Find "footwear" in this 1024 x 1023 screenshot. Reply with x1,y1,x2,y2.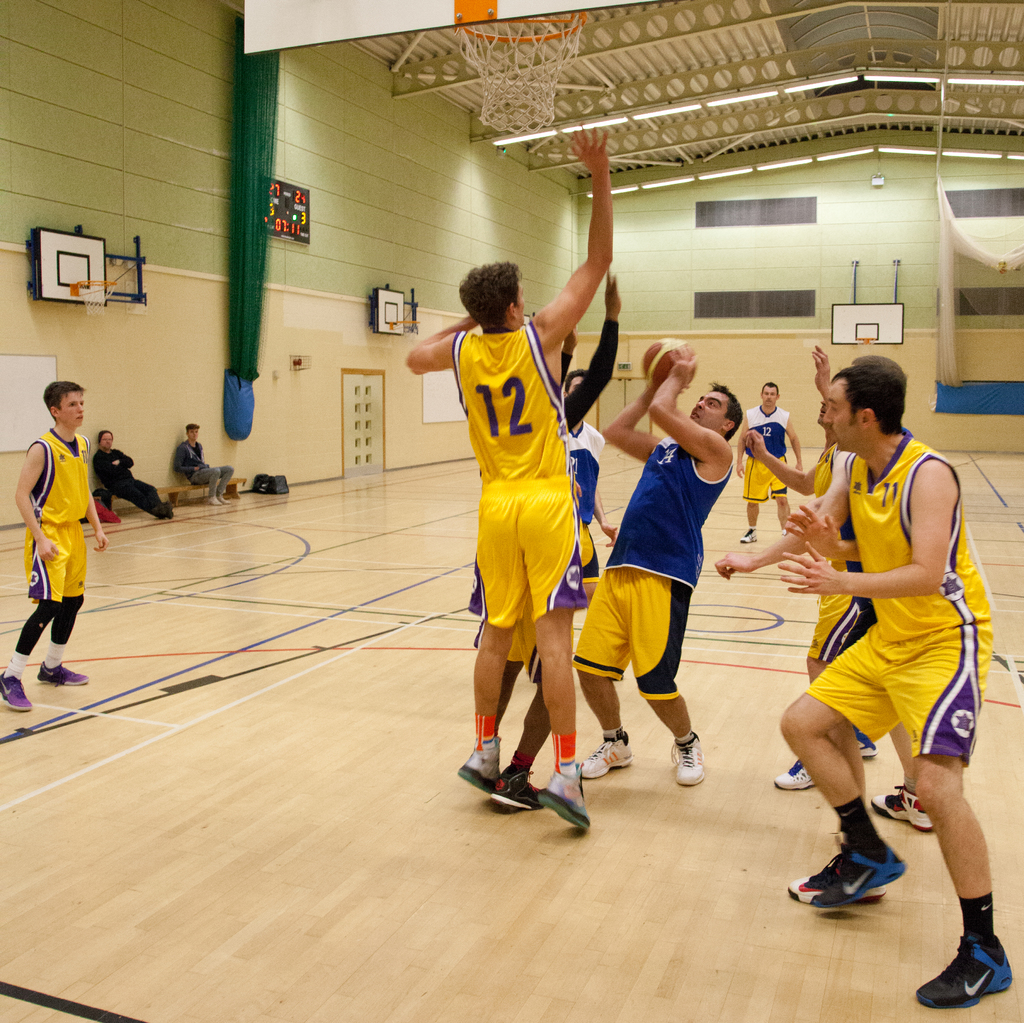
736,525,758,543.
